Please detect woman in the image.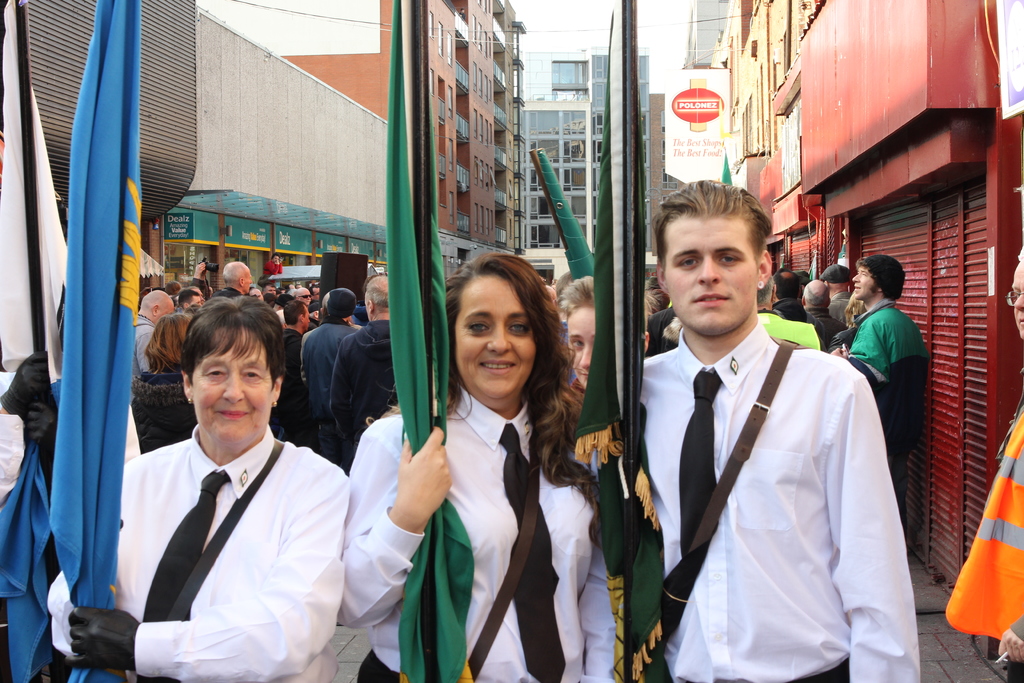
390,262,593,682.
